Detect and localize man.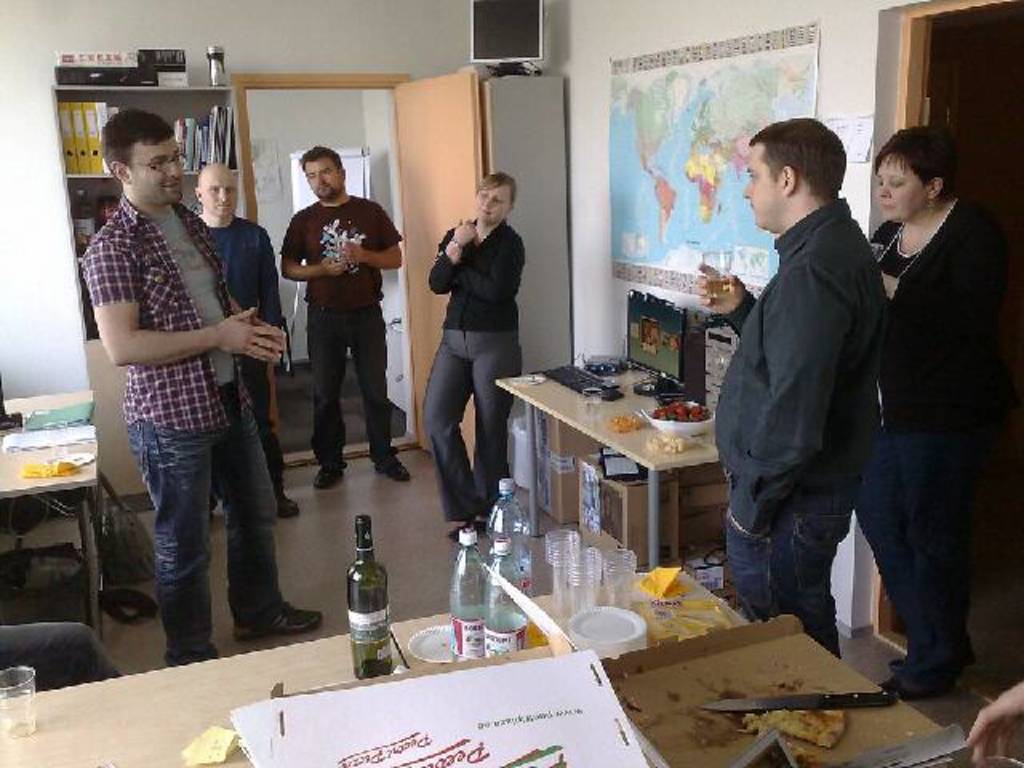
Localized at pyautogui.locateOnScreen(192, 160, 299, 517).
